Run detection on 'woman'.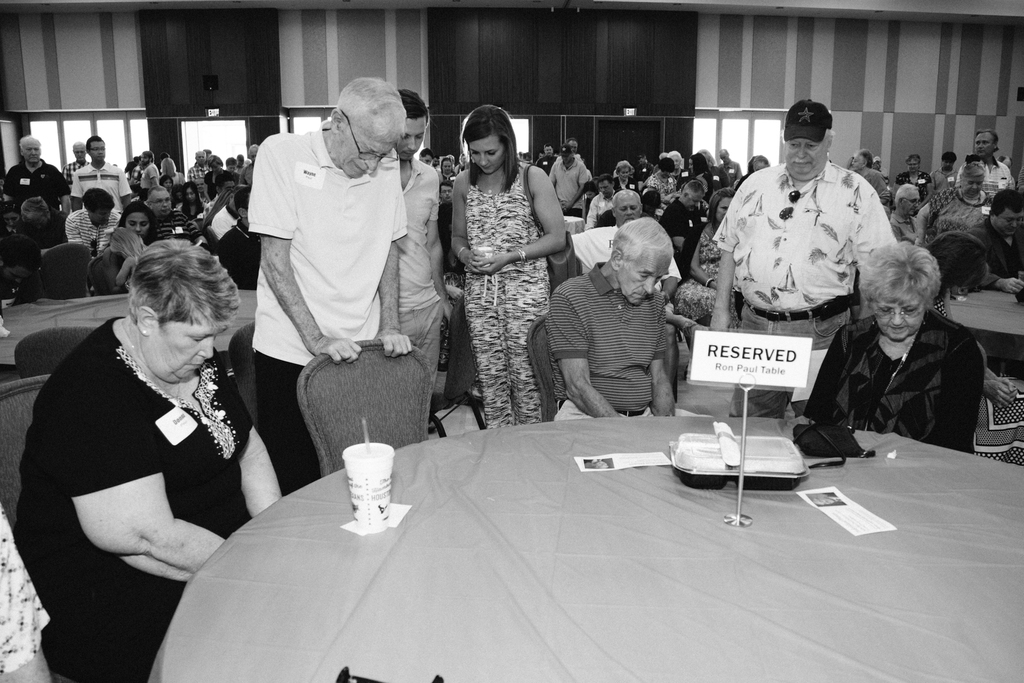
Result: <region>646, 156, 681, 220</region>.
